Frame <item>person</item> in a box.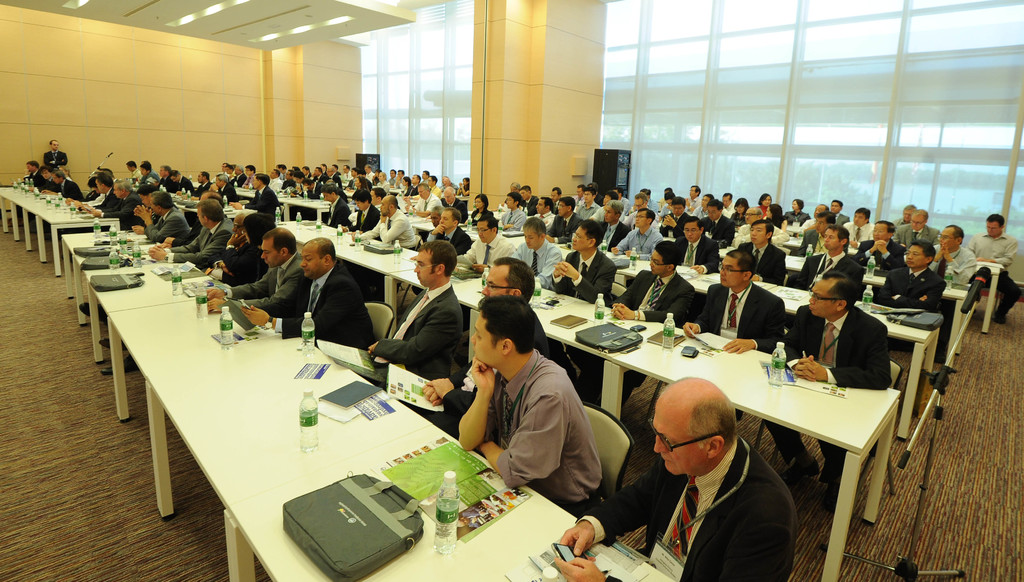
(695, 198, 739, 242).
